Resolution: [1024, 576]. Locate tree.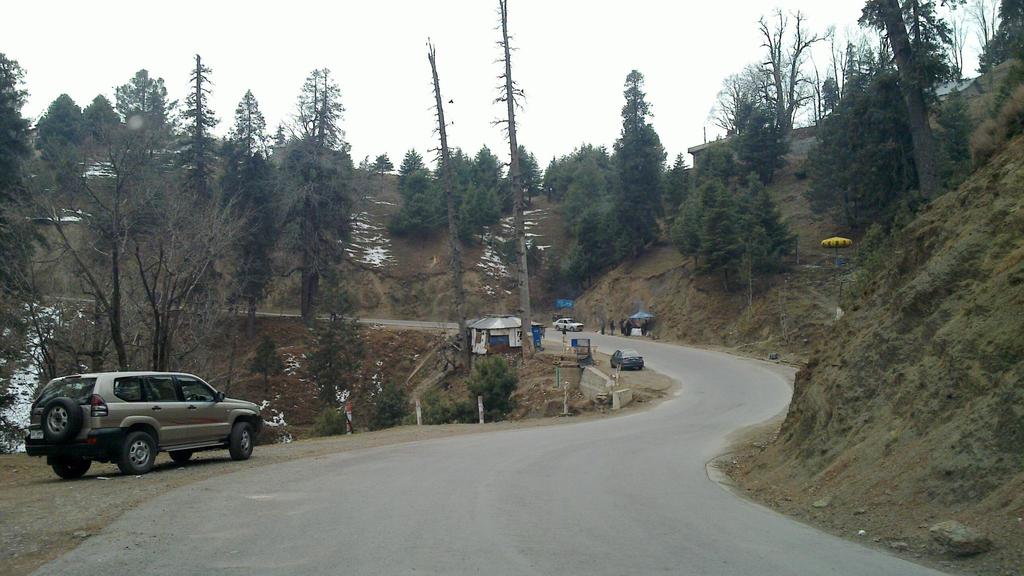
{"left": 497, "top": 0, "right": 535, "bottom": 356}.
